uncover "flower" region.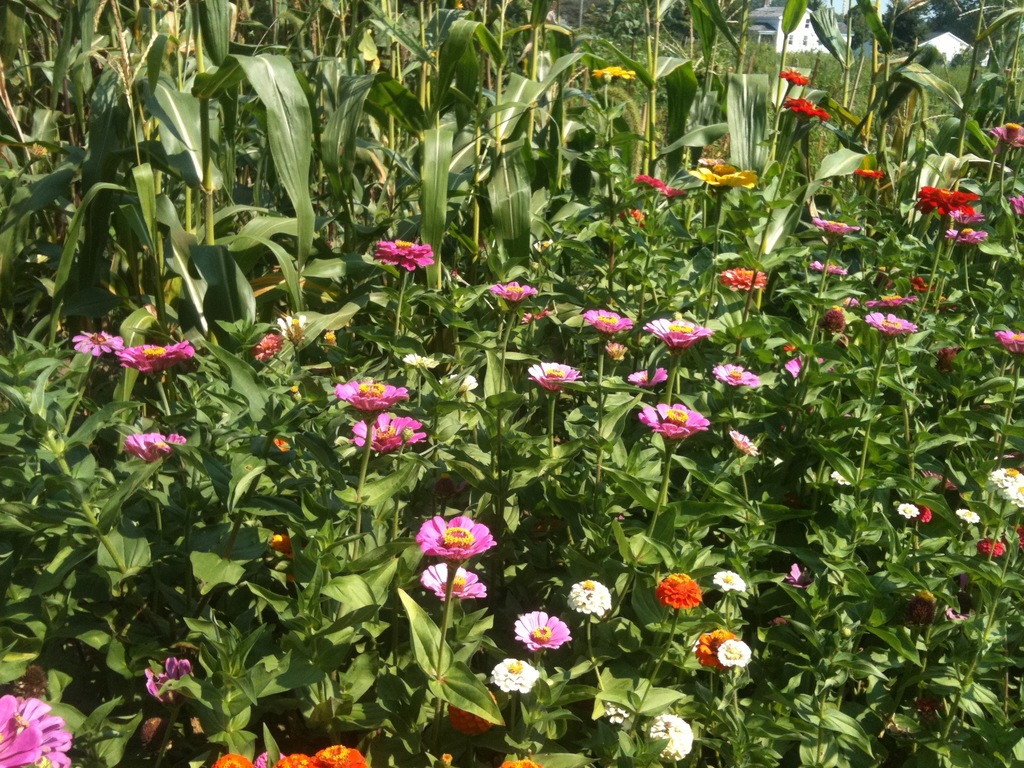
Uncovered: pyautogui.locateOnScreen(863, 291, 913, 308).
